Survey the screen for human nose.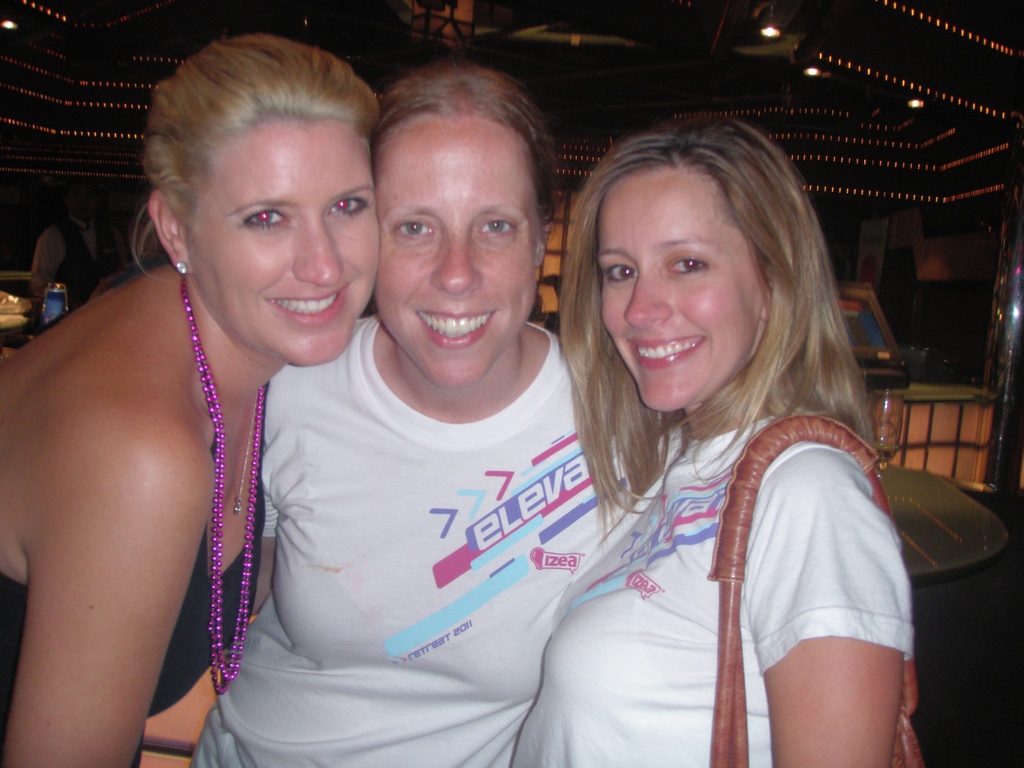
Survey found: 292/211/340/281.
